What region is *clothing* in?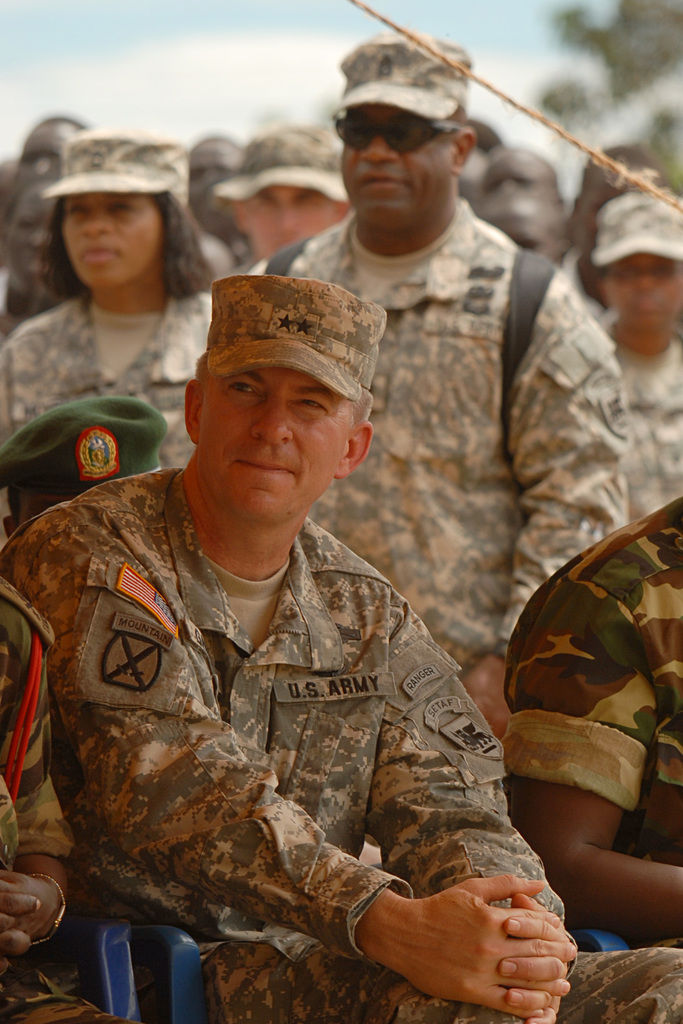
box=[497, 489, 682, 956].
